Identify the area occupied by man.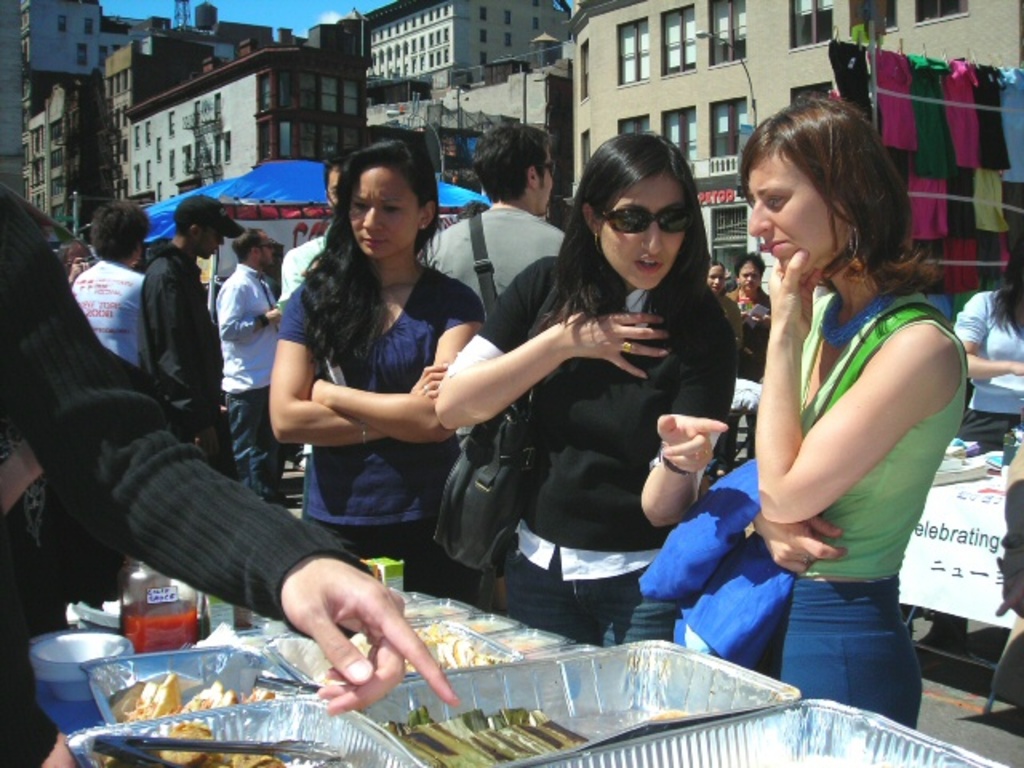
Area: [106,213,229,422].
